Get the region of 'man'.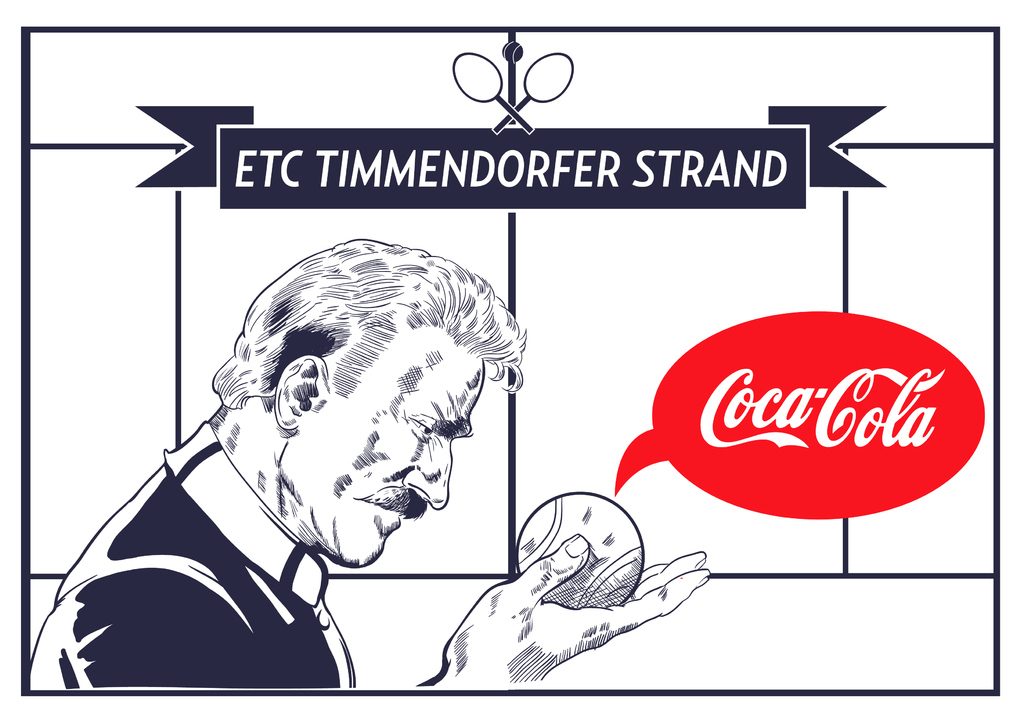
31,236,713,684.
